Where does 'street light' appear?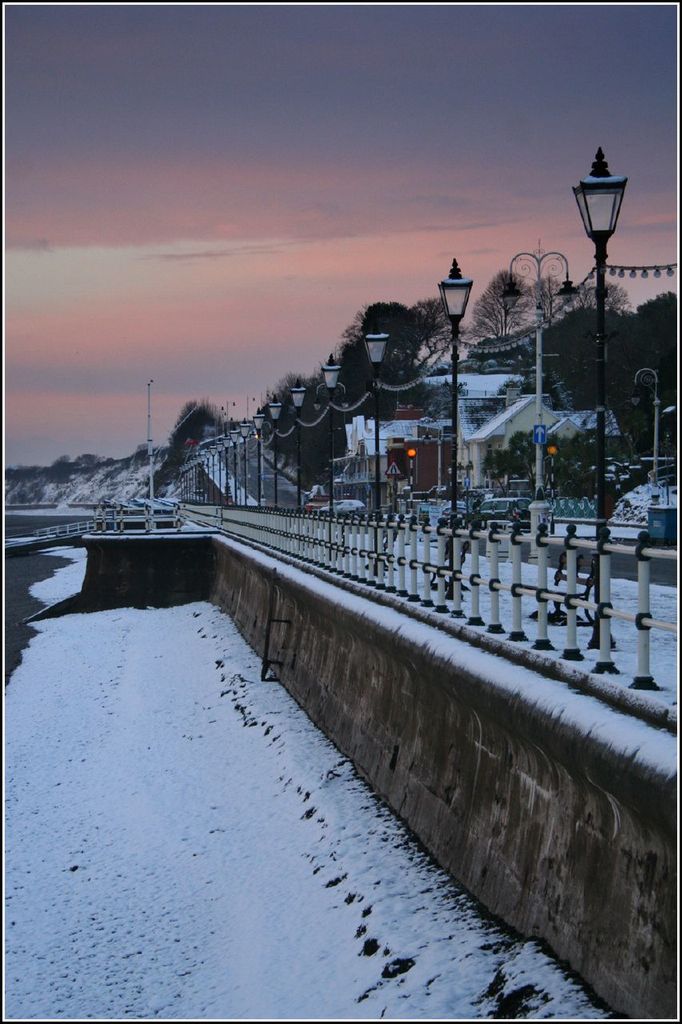
Appears at <bbox>250, 404, 275, 506</bbox>.
